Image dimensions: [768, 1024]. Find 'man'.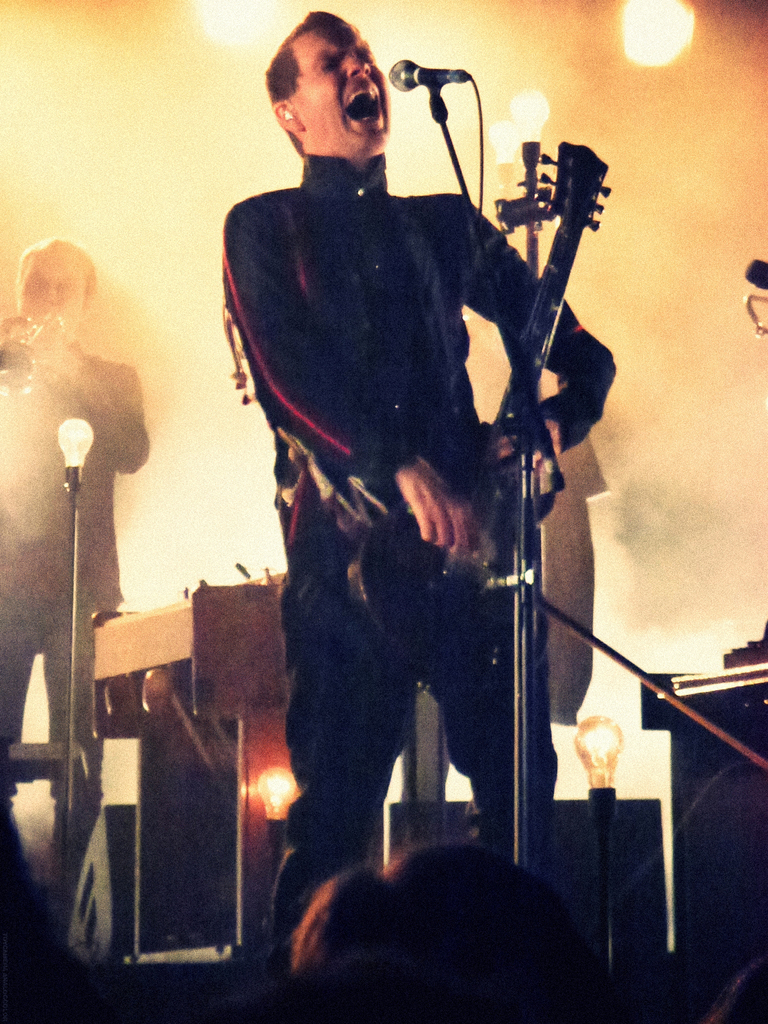
<bbox>236, 0, 607, 957</bbox>.
